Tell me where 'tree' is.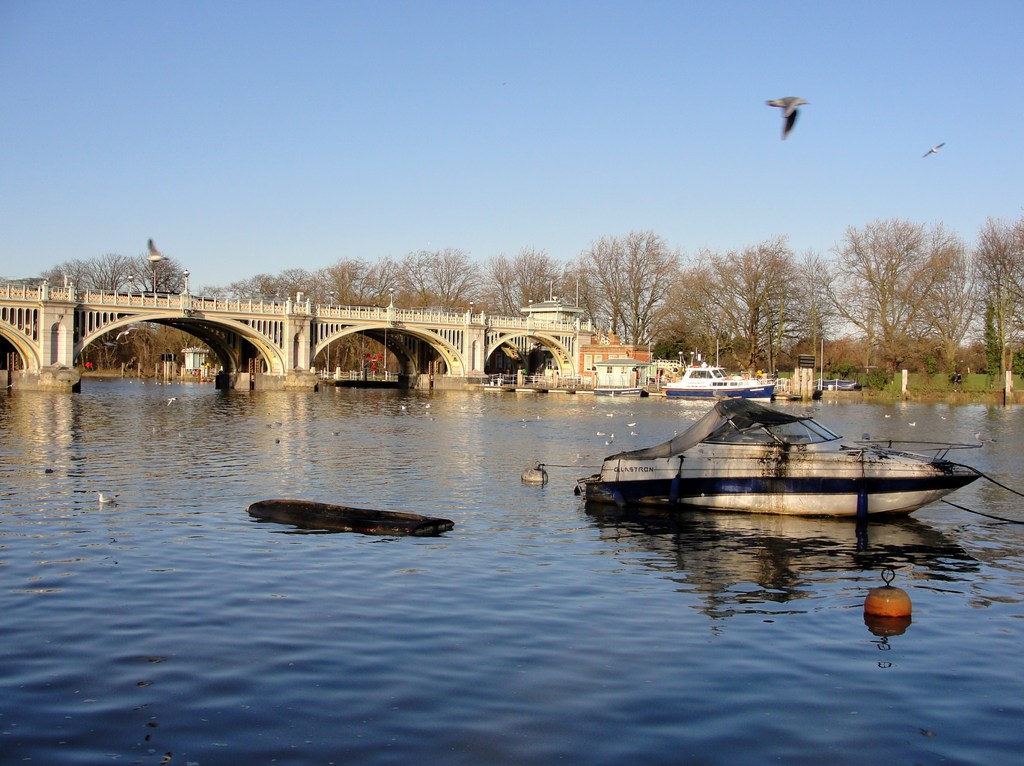
'tree' is at region(976, 219, 1023, 375).
